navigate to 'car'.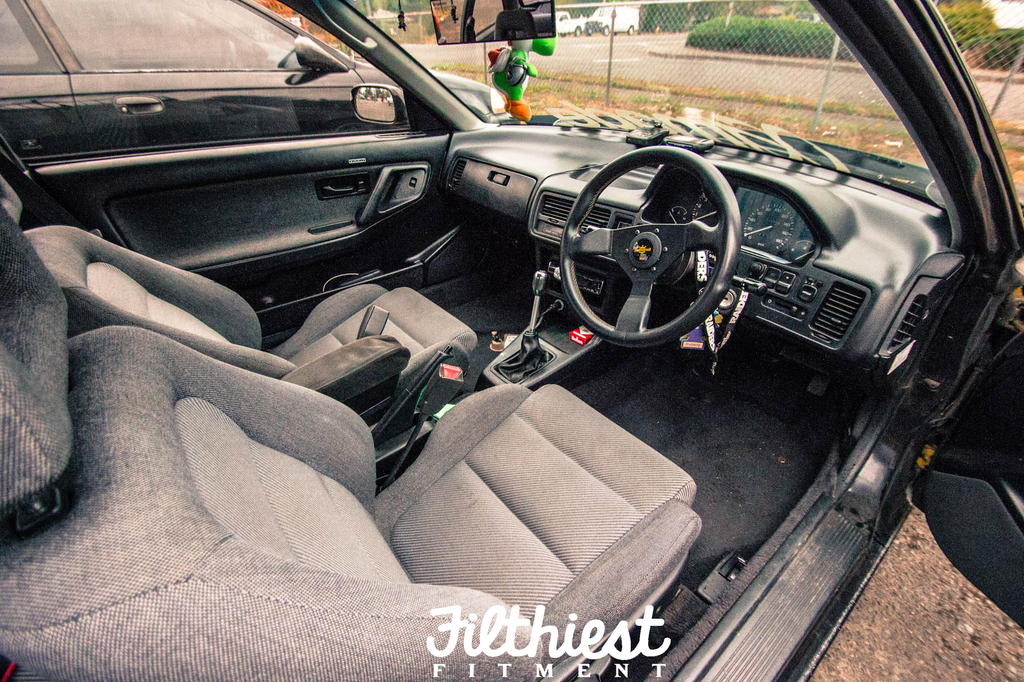
Navigation target: (0,0,1023,681).
